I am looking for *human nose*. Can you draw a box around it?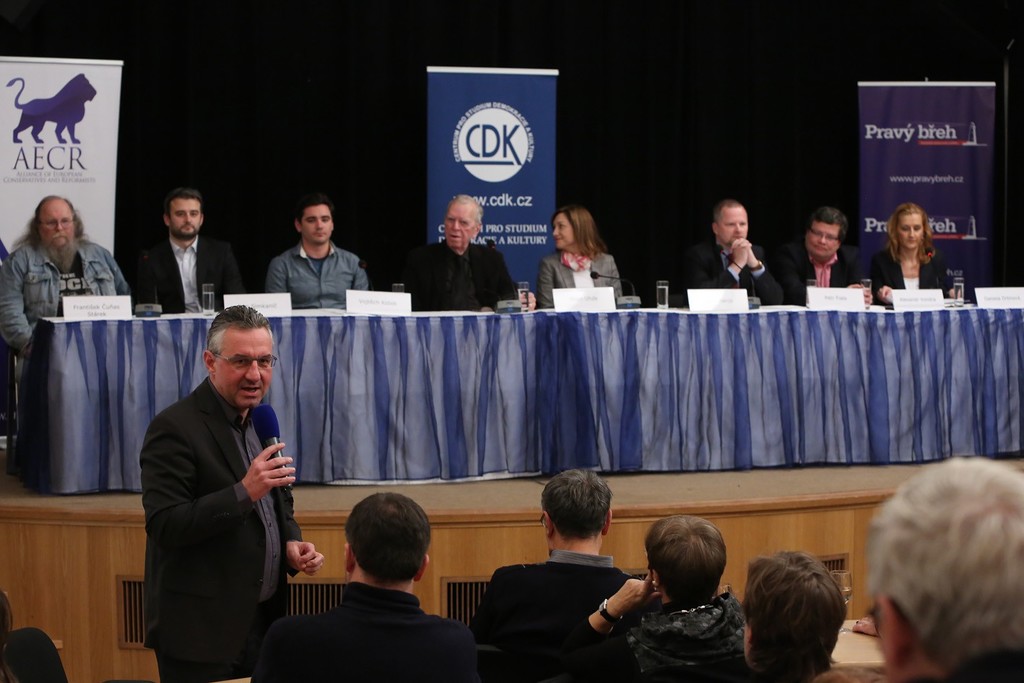
Sure, the bounding box is <bbox>451, 220, 457, 228</bbox>.
